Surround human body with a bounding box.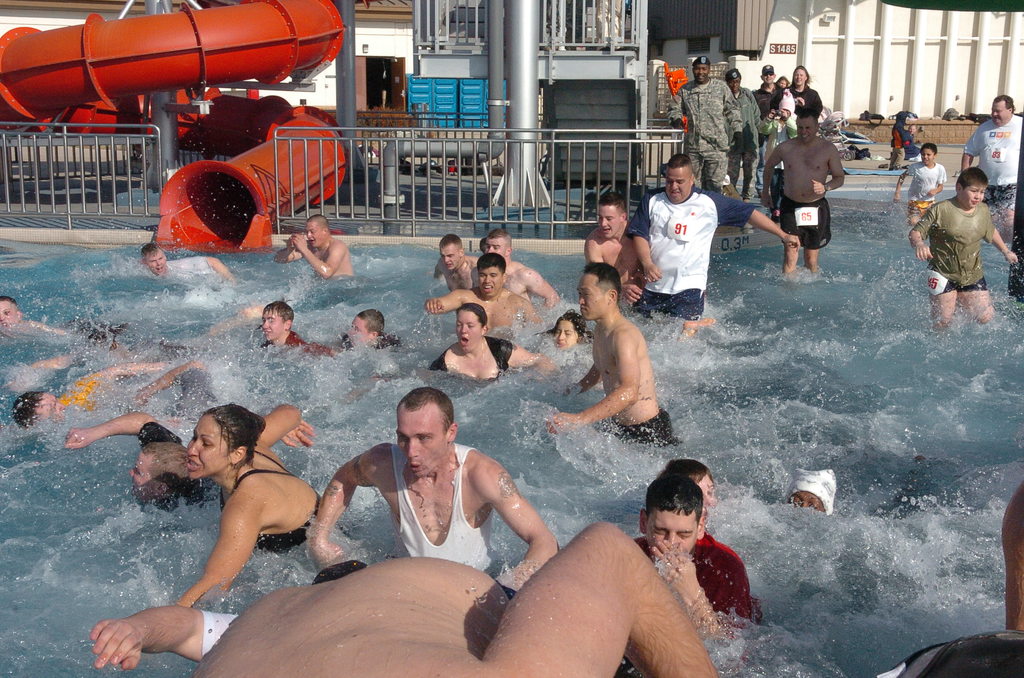
(x1=785, y1=468, x2=838, y2=512).
